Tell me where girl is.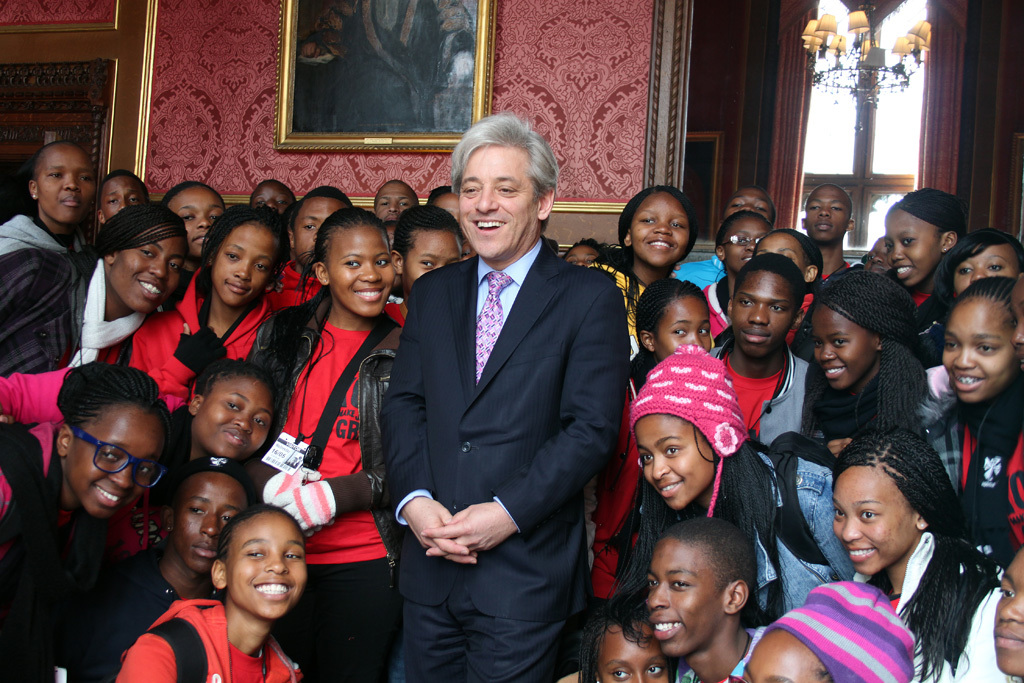
girl is at crop(110, 350, 280, 579).
